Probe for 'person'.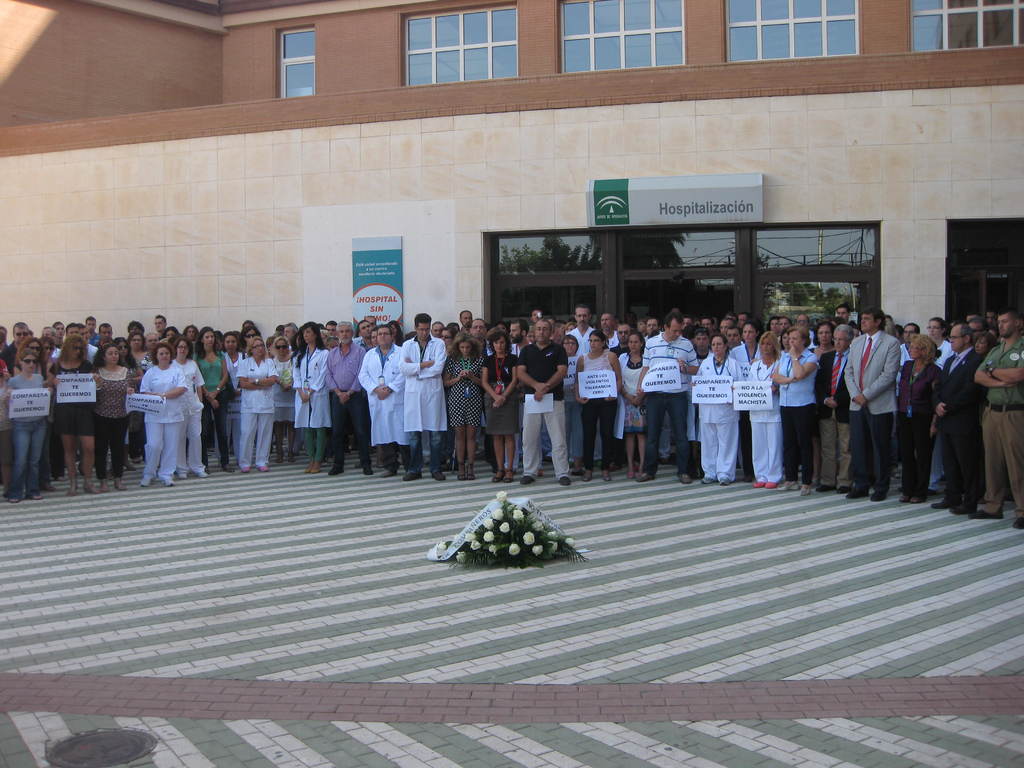
Probe result: crop(884, 320, 903, 348).
